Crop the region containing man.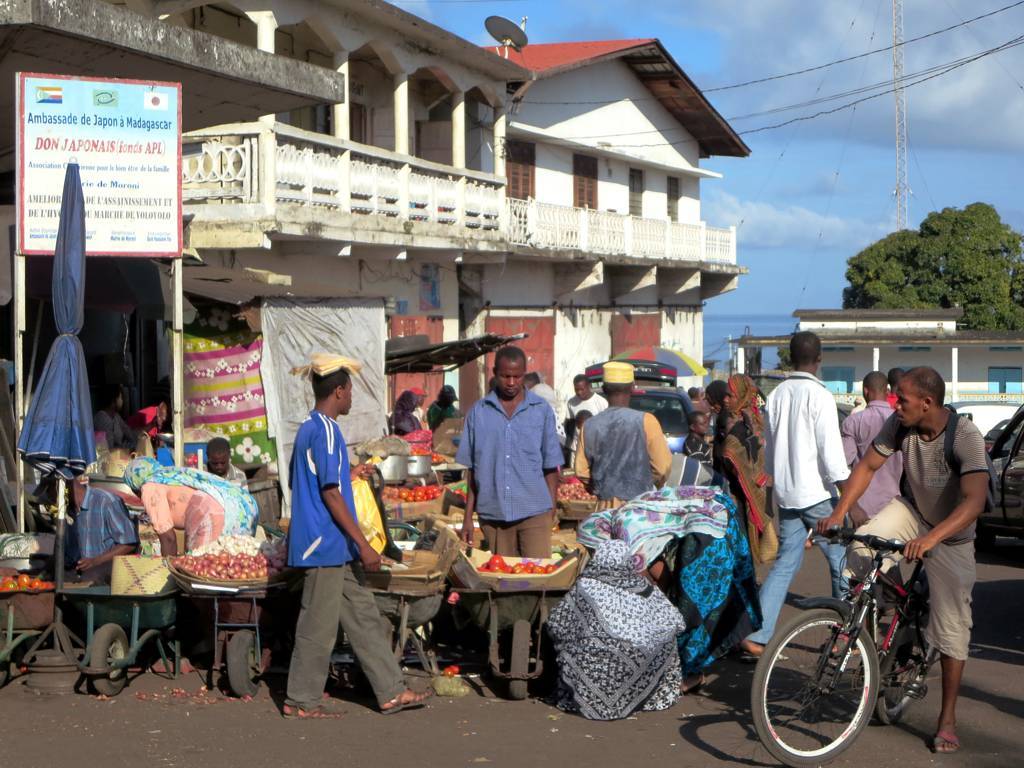
Crop region: x1=841, y1=372, x2=903, y2=610.
